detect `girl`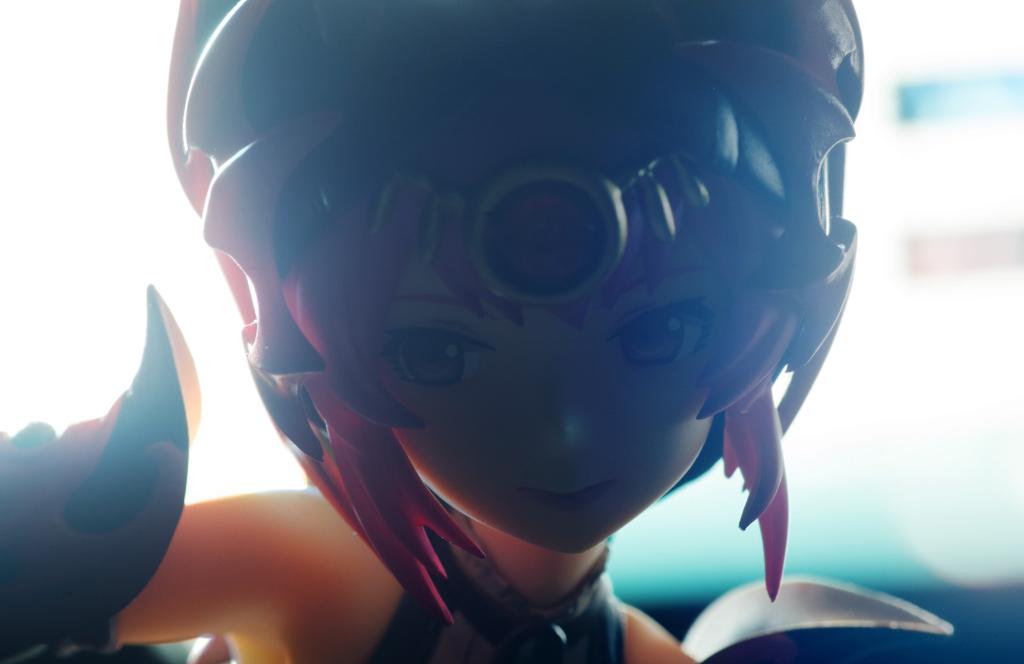
locate(0, 1, 956, 663)
